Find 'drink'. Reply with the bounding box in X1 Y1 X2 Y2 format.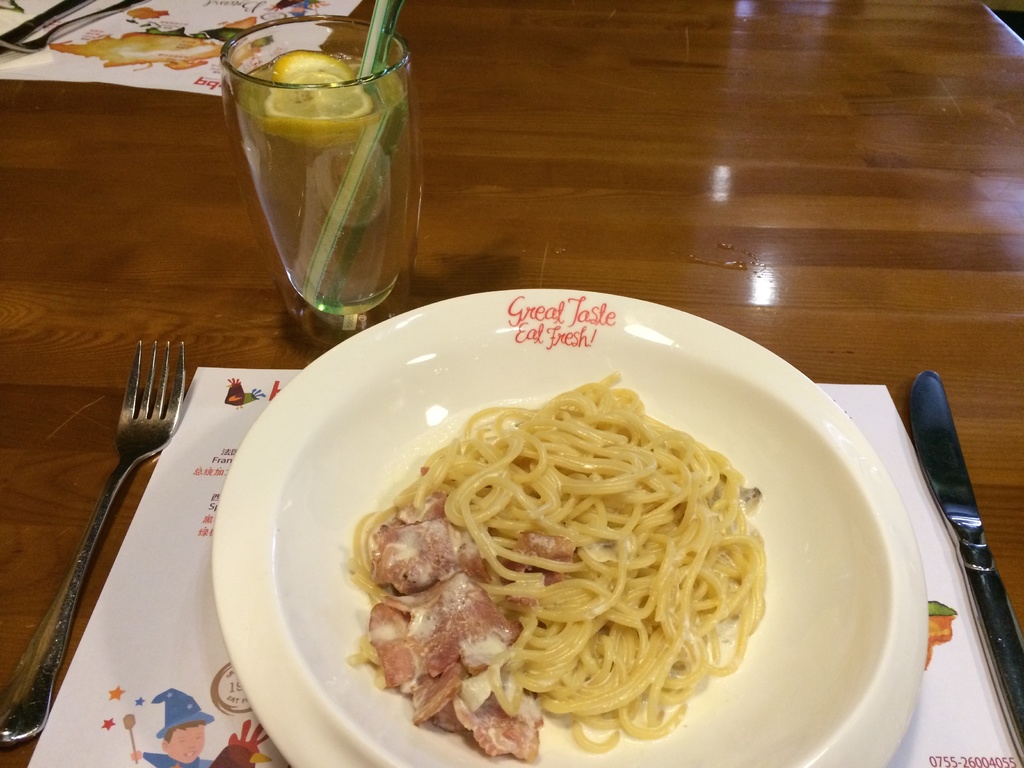
205 19 413 352.
